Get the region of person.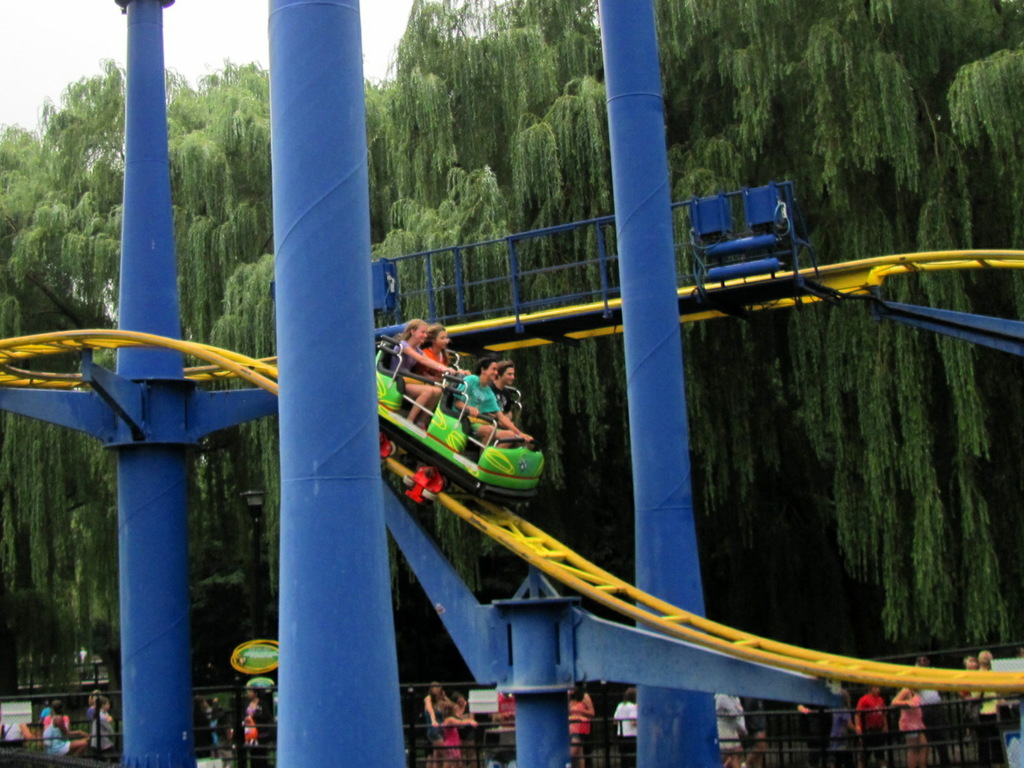
{"x1": 0, "y1": 721, "x2": 41, "y2": 740}.
